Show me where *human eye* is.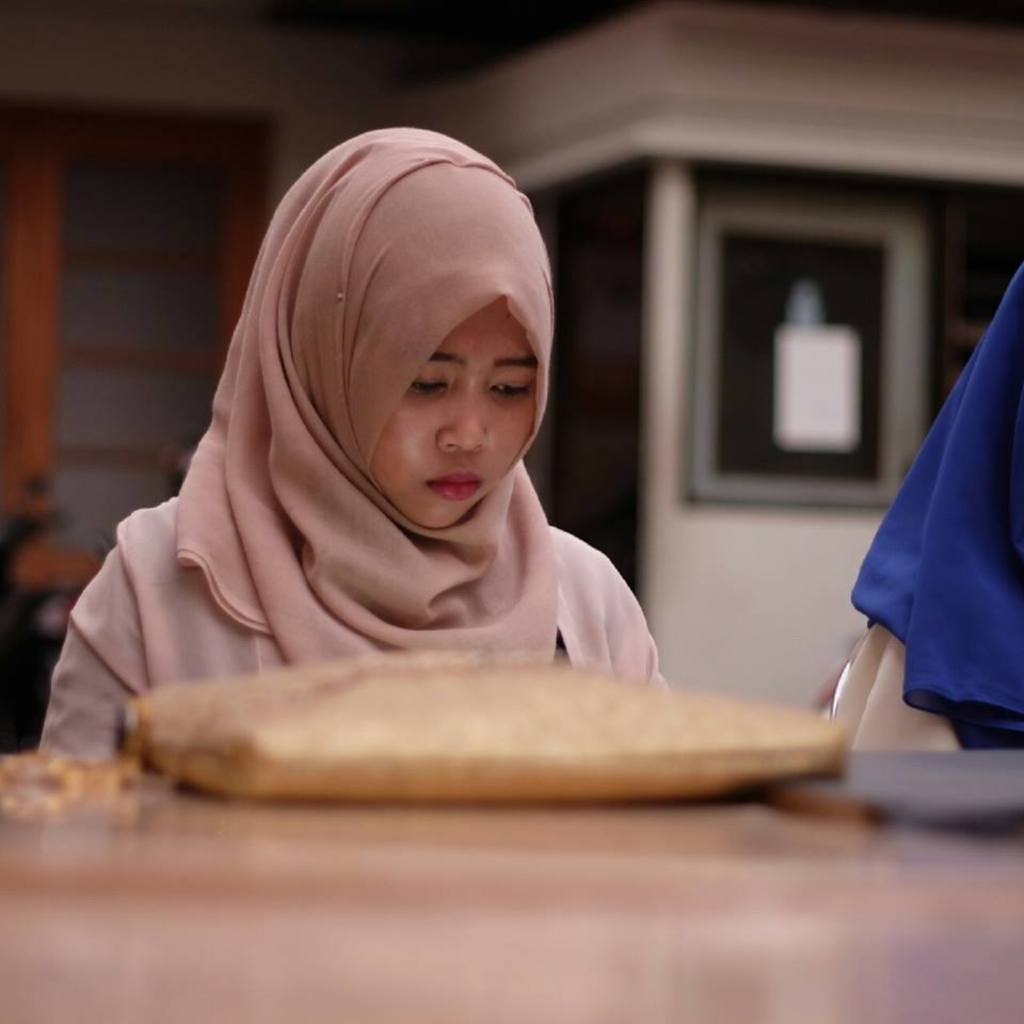
*human eye* is at [x1=486, y1=371, x2=537, y2=401].
